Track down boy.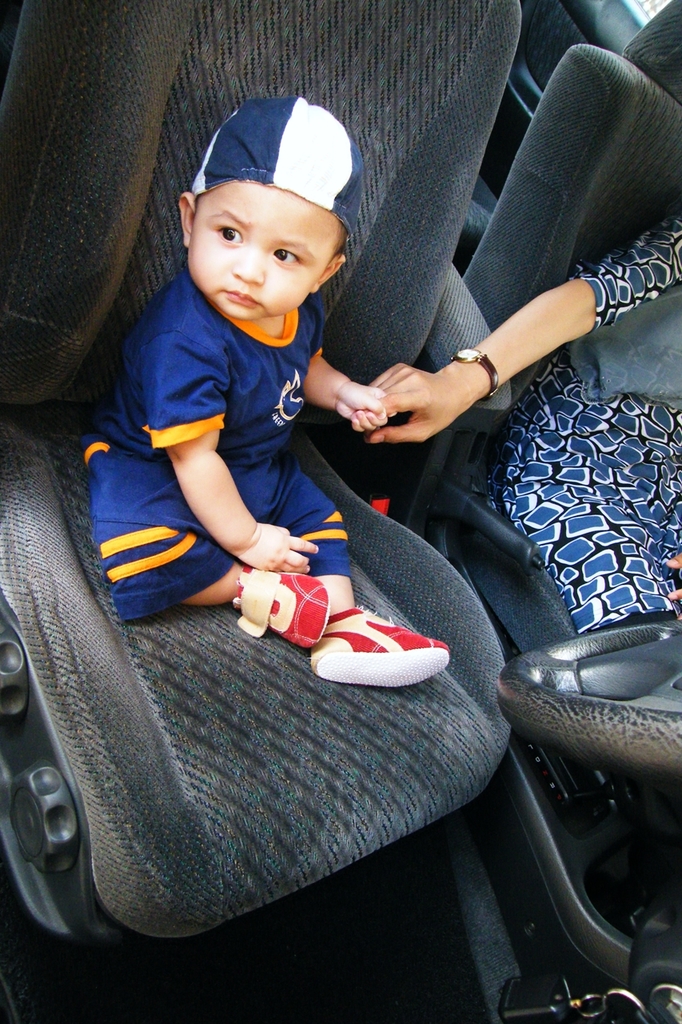
Tracked to <region>65, 100, 451, 713</region>.
